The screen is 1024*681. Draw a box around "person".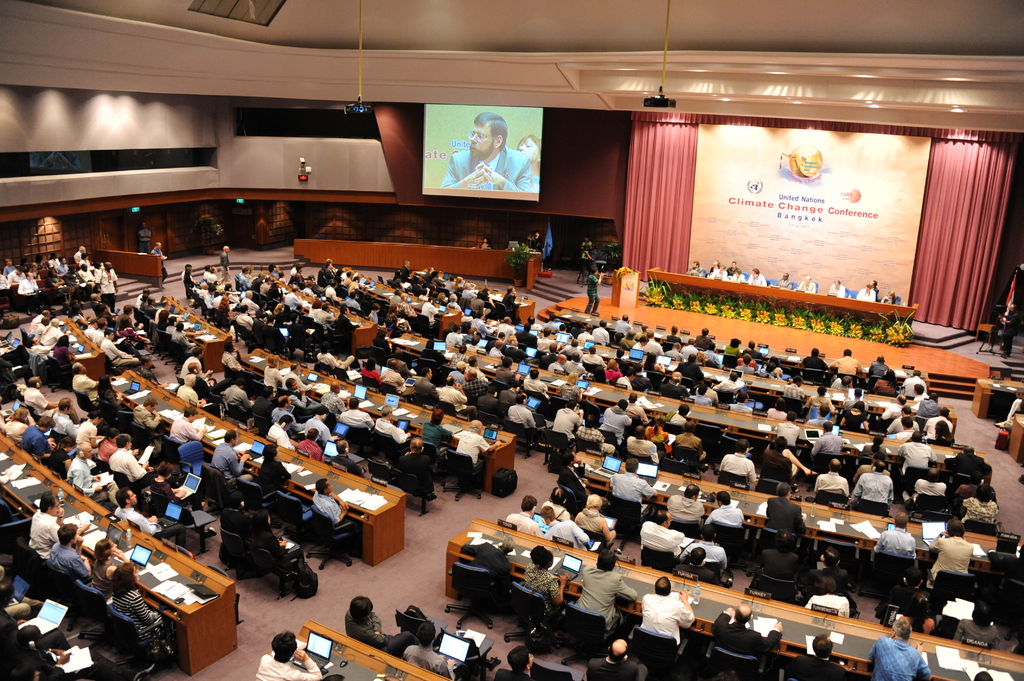
bbox=(424, 267, 436, 282).
